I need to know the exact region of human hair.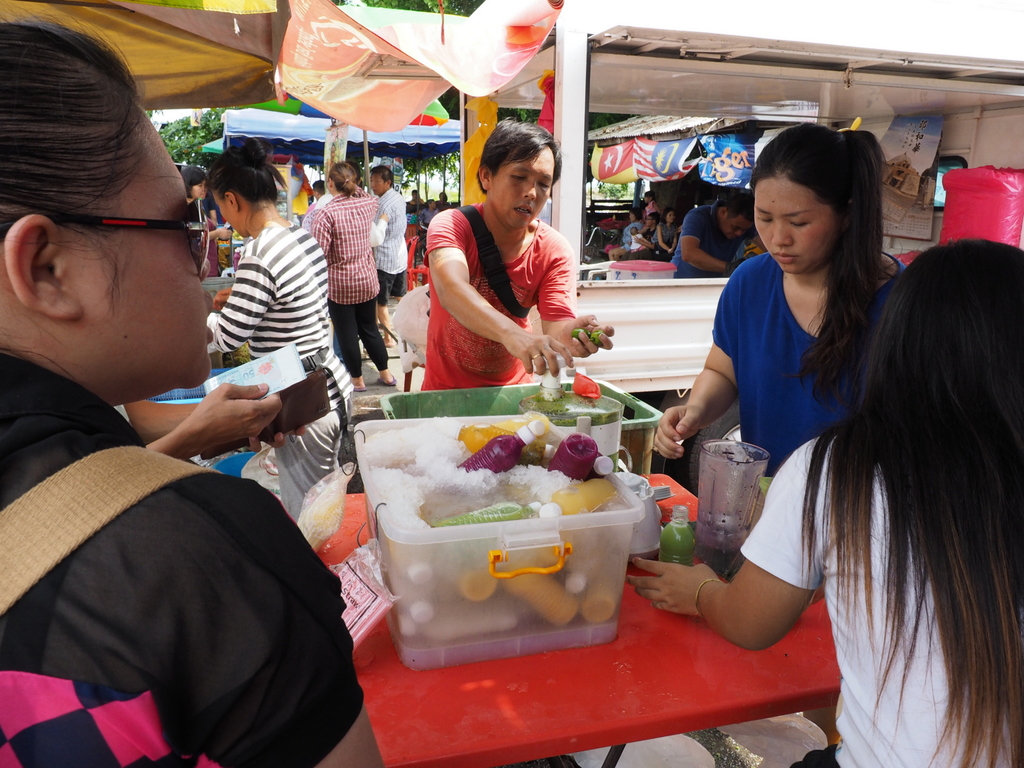
Region: <box>724,193,755,227</box>.
